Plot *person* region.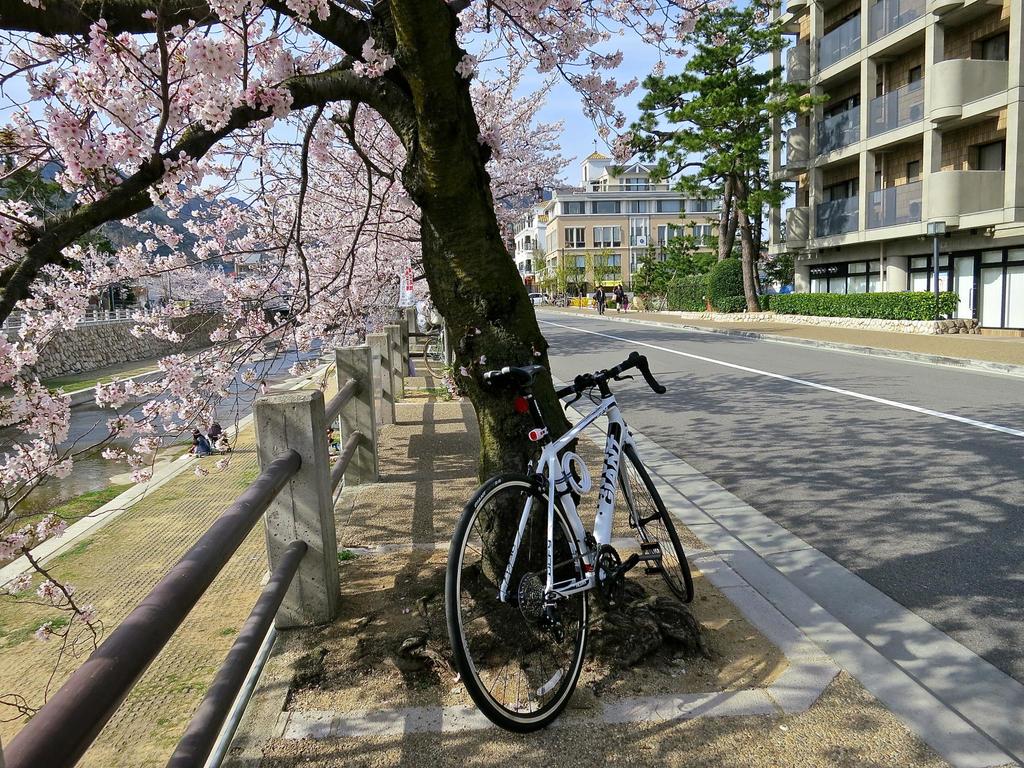
Plotted at [left=602, top=280, right=634, bottom=319].
